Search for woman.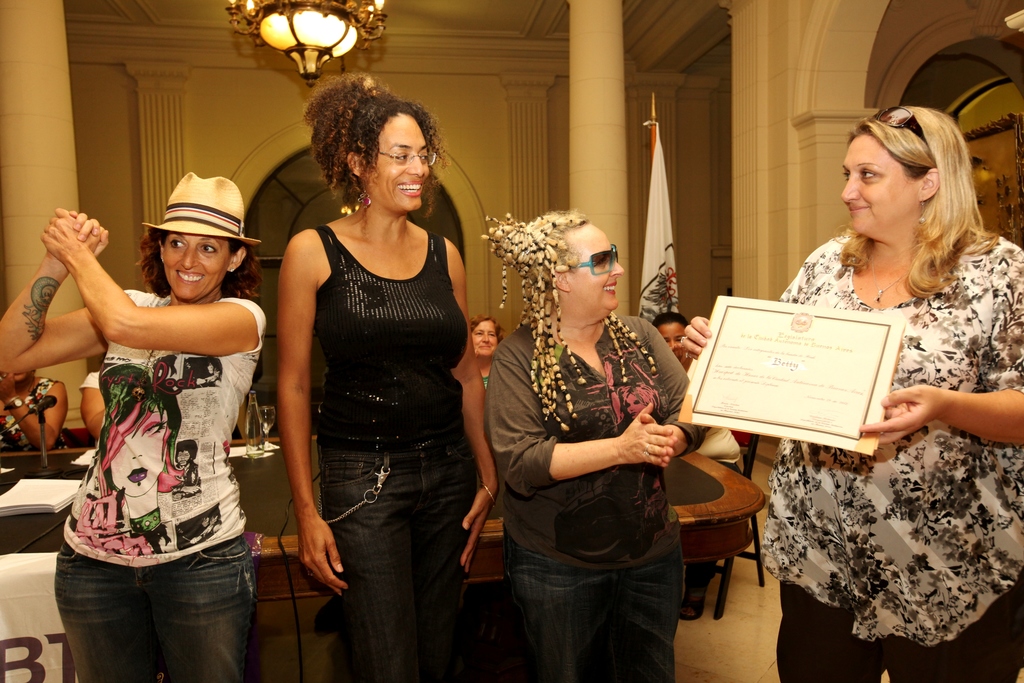
Found at [271,63,501,682].
